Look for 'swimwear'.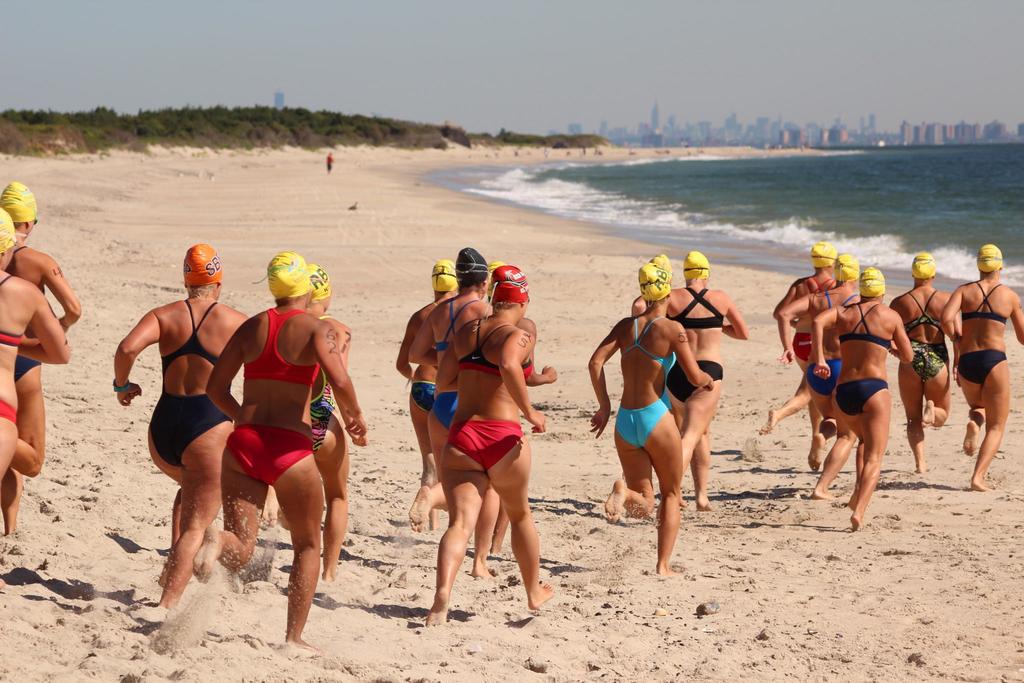
Found: 841:300:891:352.
